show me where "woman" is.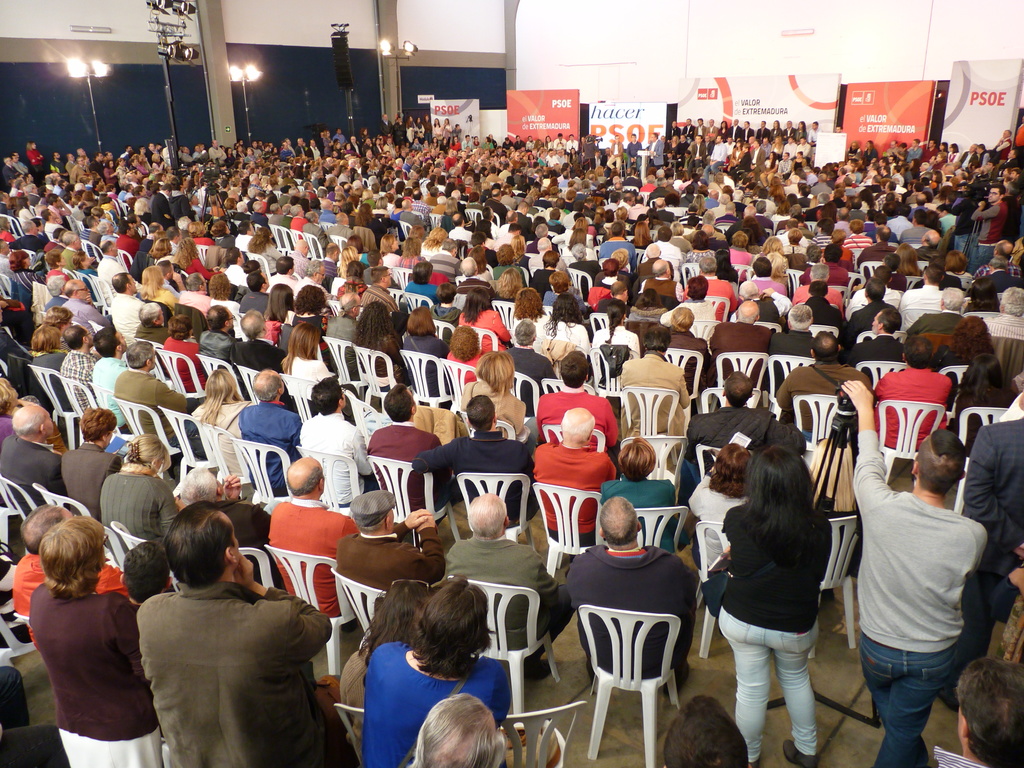
"woman" is at [x1=292, y1=282, x2=325, y2=325].
